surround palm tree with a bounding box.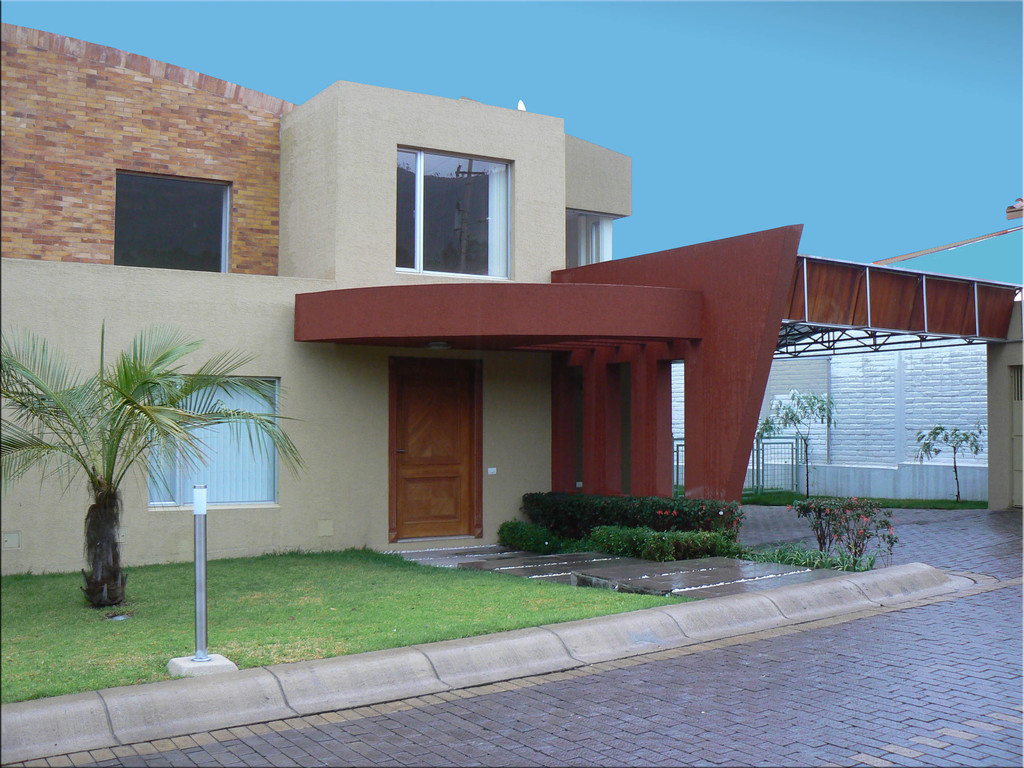
box=[40, 339, 246, 610].
